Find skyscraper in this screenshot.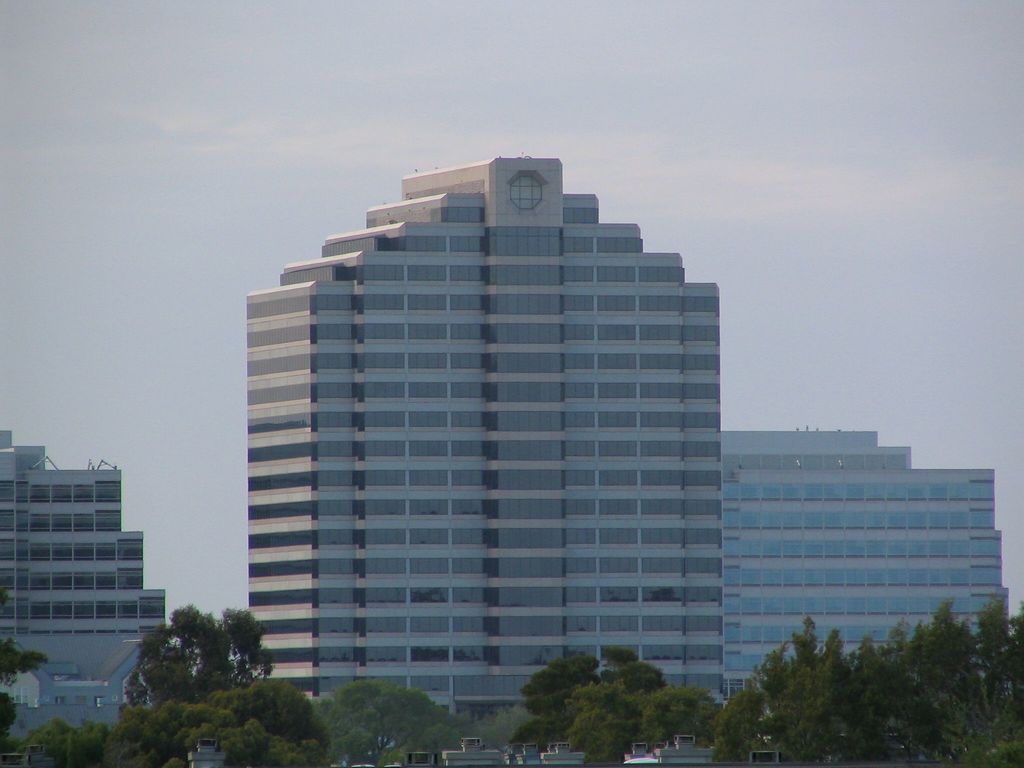
The bounding box for skyscraper is l=246, t=158, r=729, b=716.
